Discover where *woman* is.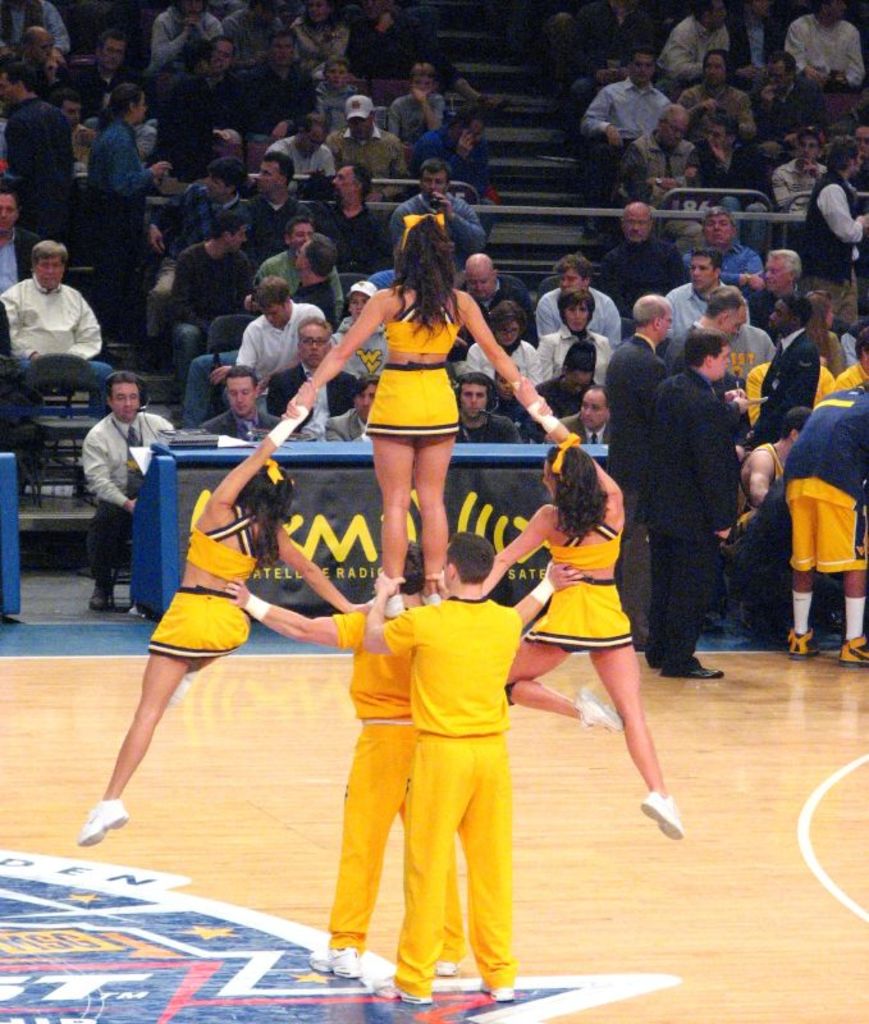
Discovered at {"x1": 480, "y1": 394, "x2": 689, "y2": 841}.
